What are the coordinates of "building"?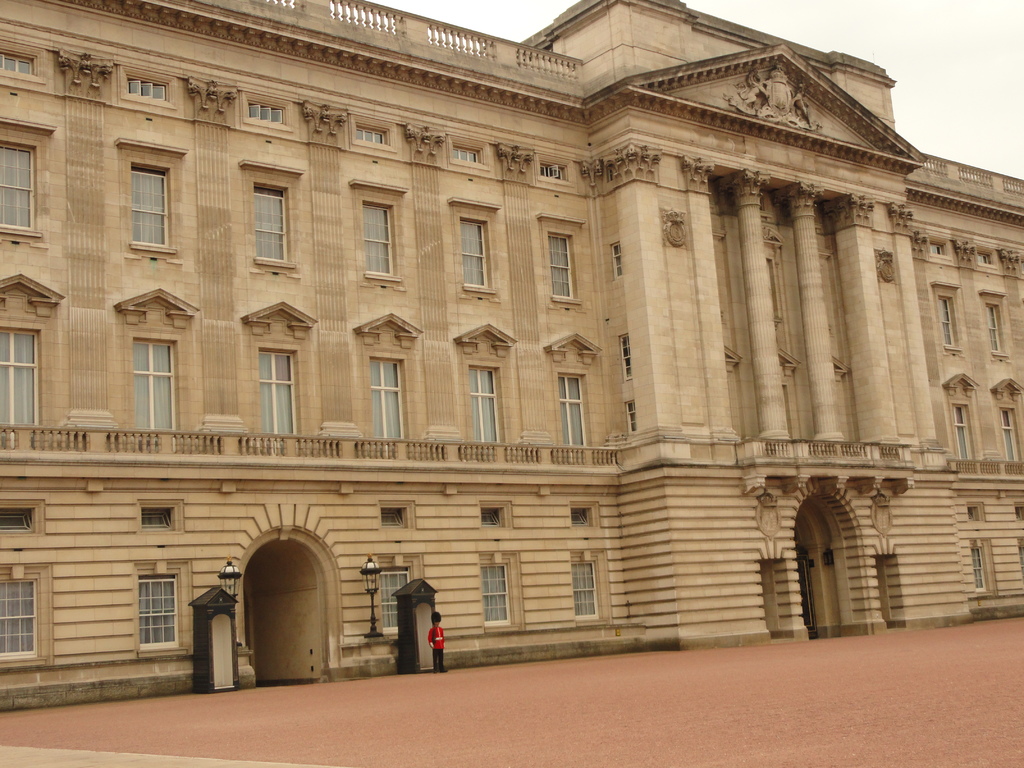
1,0,1021,717.
